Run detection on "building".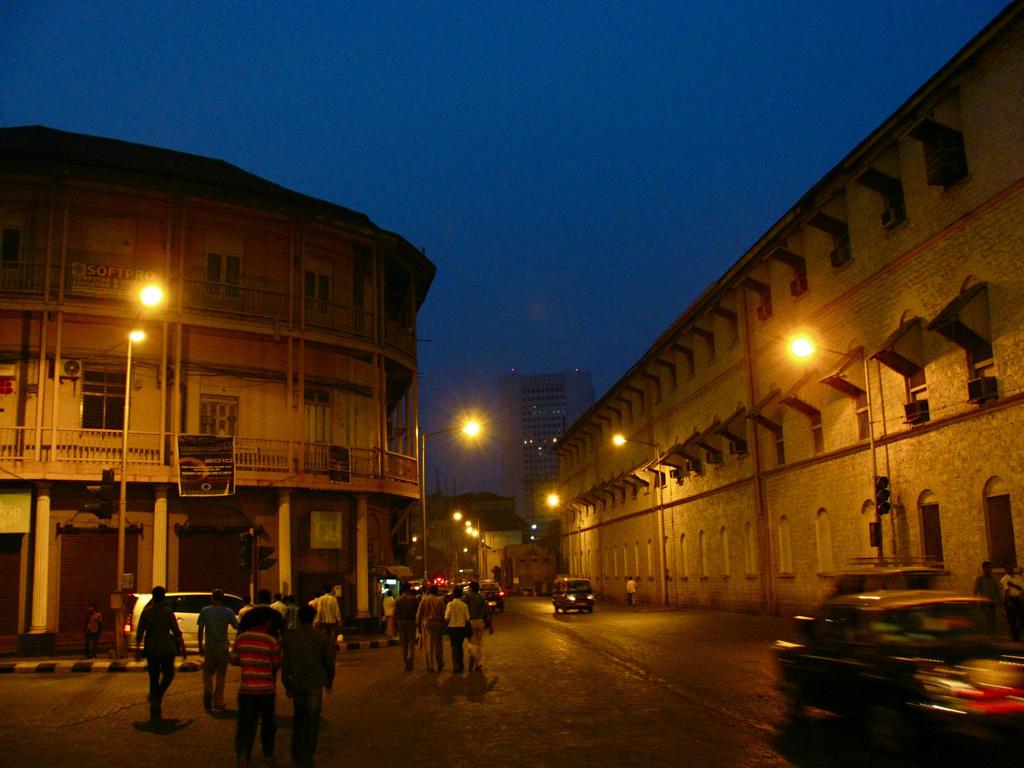
Result: rect(546, 0, 1023, 626).
